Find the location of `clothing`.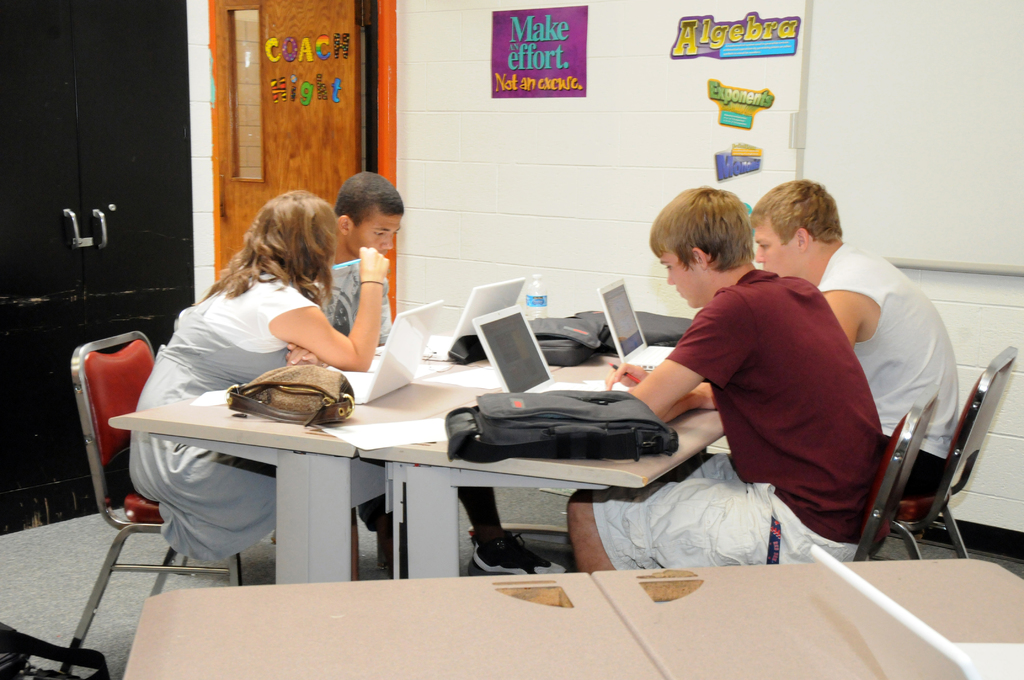
Location: [127,275,334,563].
